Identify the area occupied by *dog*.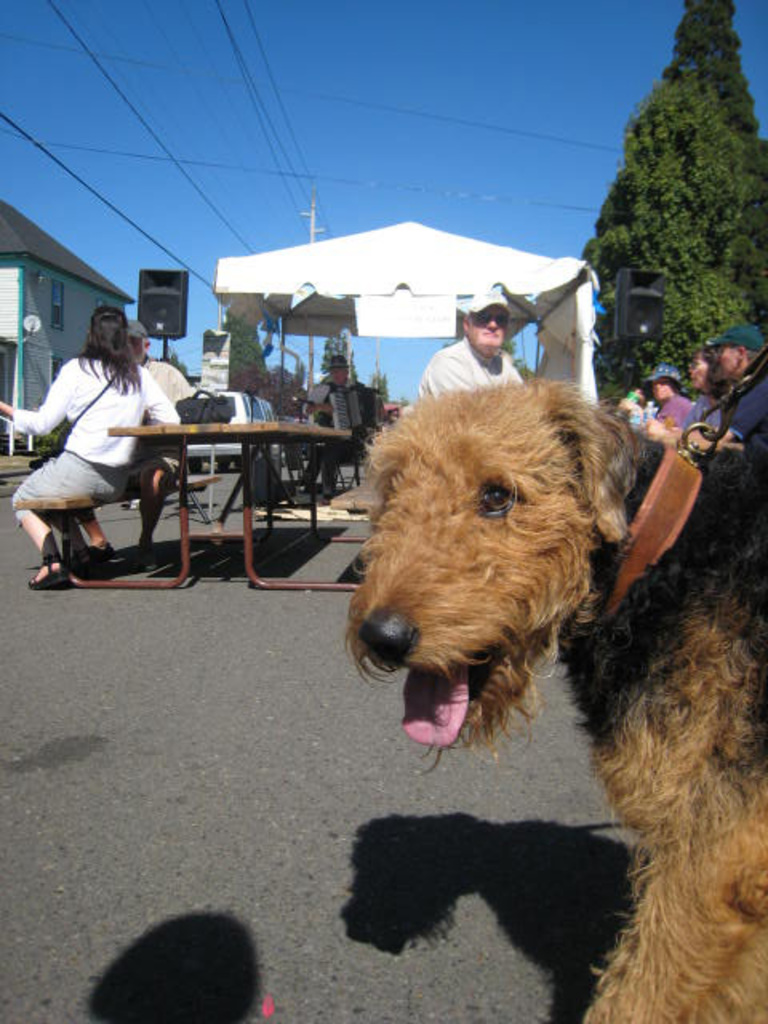
Area: select_region(346, 366, 766, 1022).
